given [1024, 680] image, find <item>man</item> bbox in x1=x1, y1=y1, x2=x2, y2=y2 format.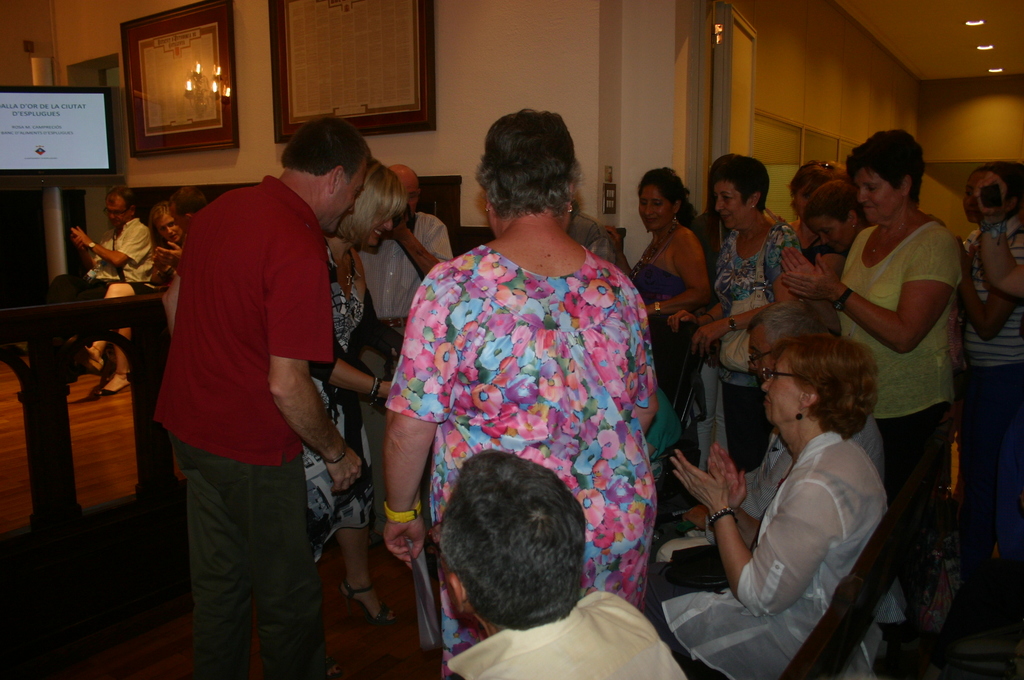
x1=355, y1=168, x2=454, y2=530.
